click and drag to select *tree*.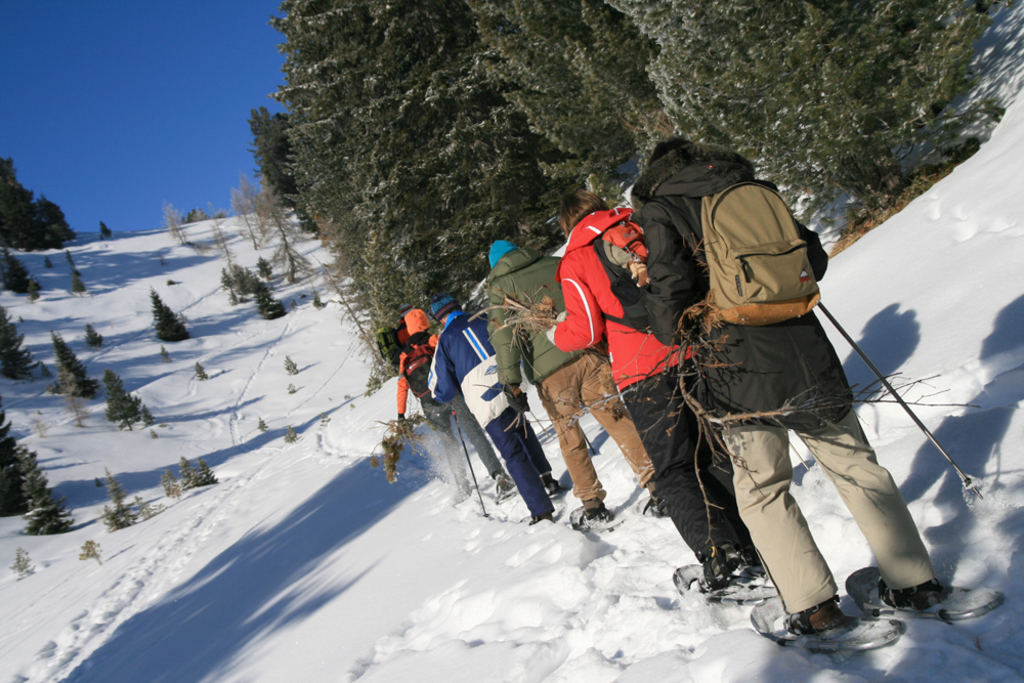
Selection: <box>16,441,85,536</box>.
